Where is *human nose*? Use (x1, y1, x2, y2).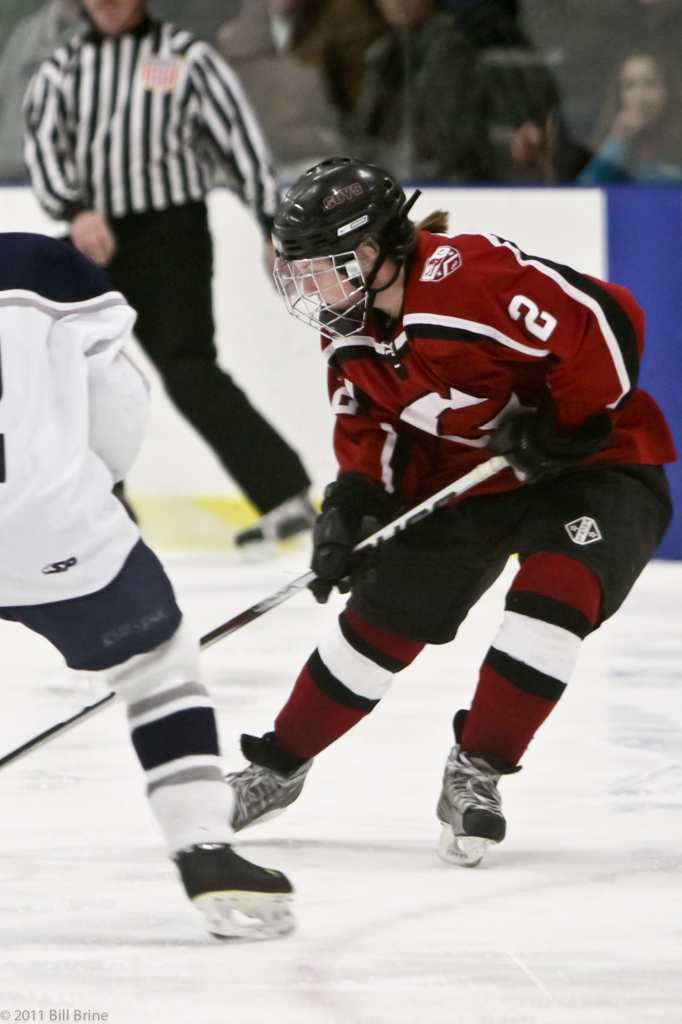
(629, 83, 651, 110).
